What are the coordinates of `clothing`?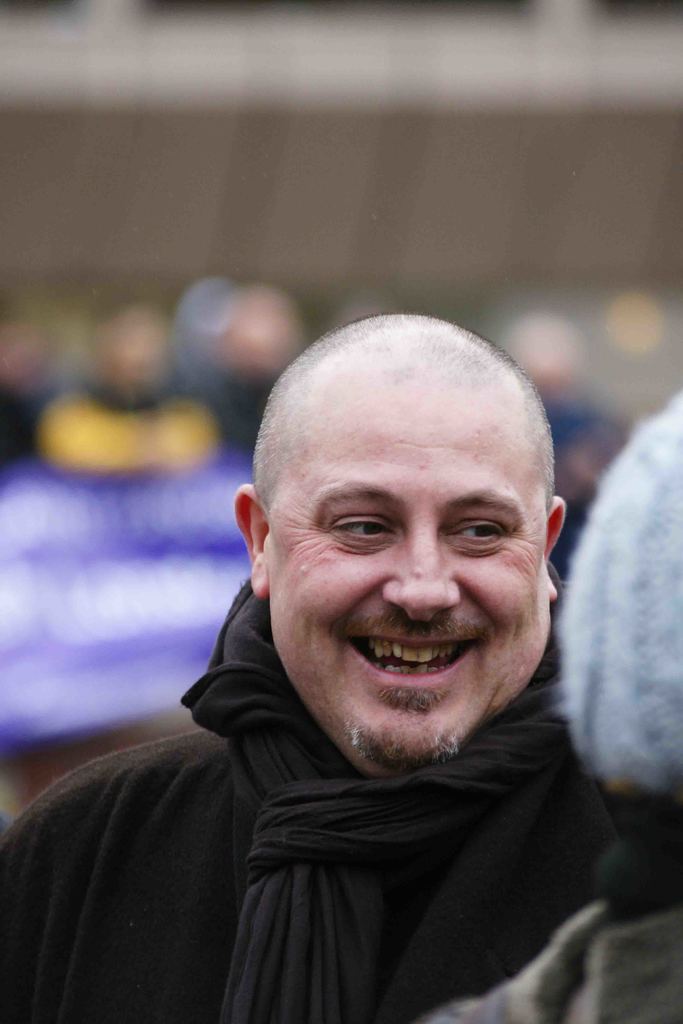
(left=8, top=428, right=672, bottom=1017).
